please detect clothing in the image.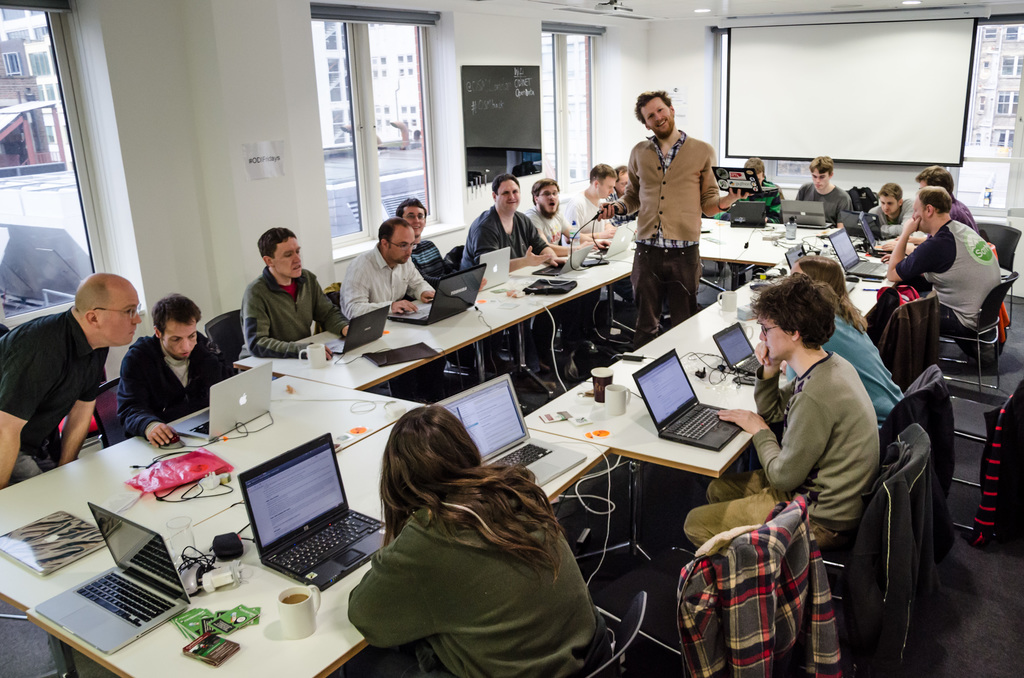
810 305 917 424.
